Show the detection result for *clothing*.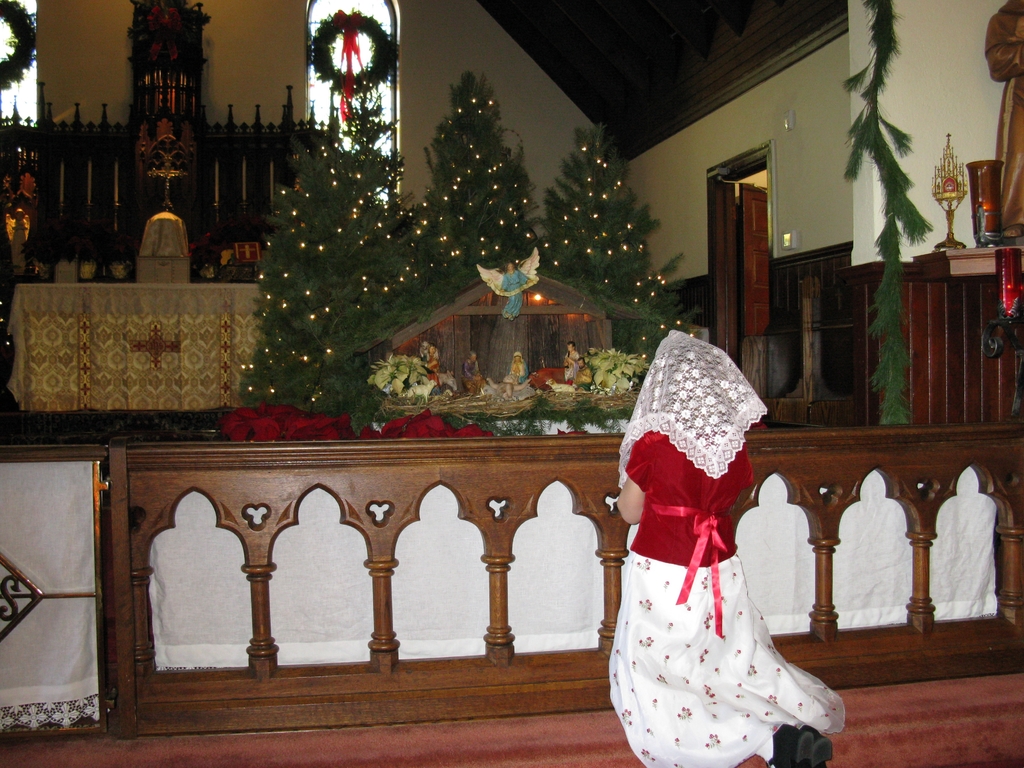
<box>514,351,527,383</box>.
